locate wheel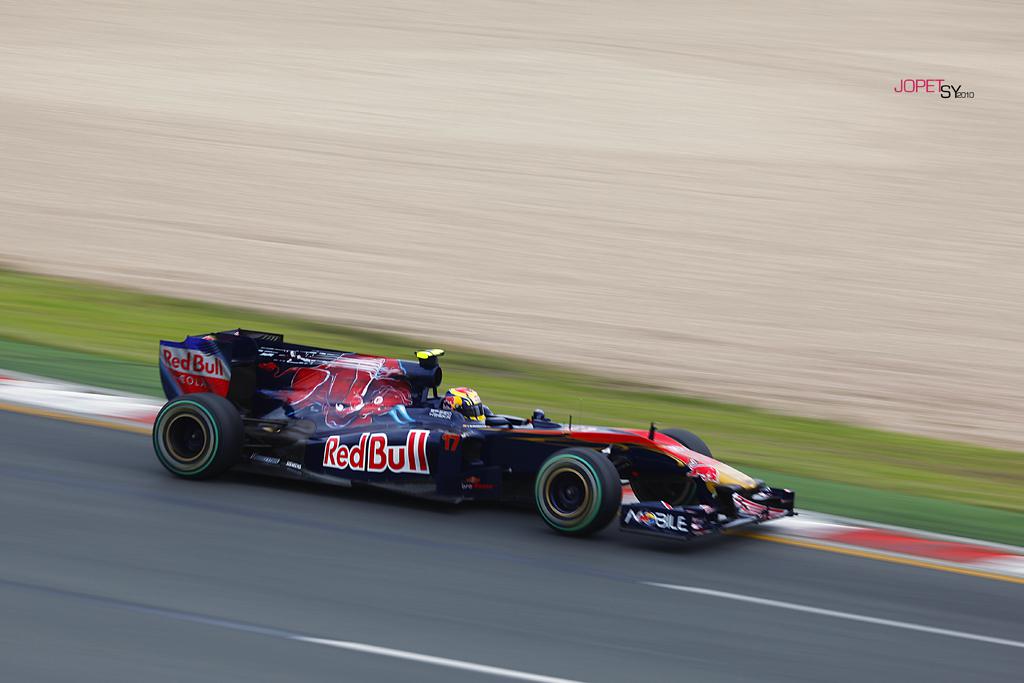
535,458,621,544
